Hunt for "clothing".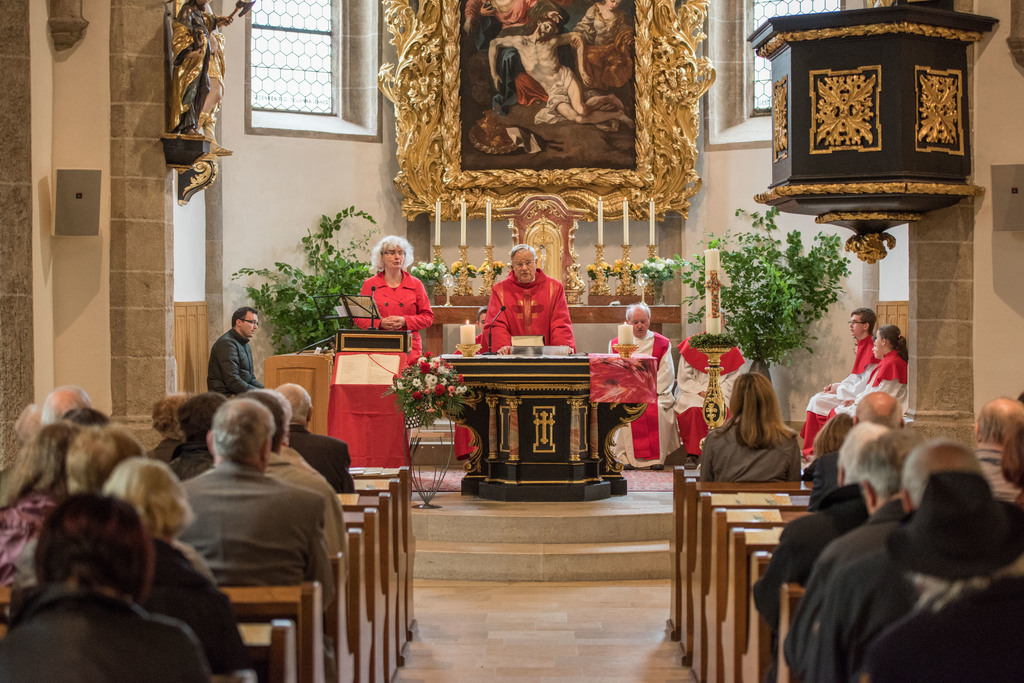
Hunted down at [453,330,490,456].
